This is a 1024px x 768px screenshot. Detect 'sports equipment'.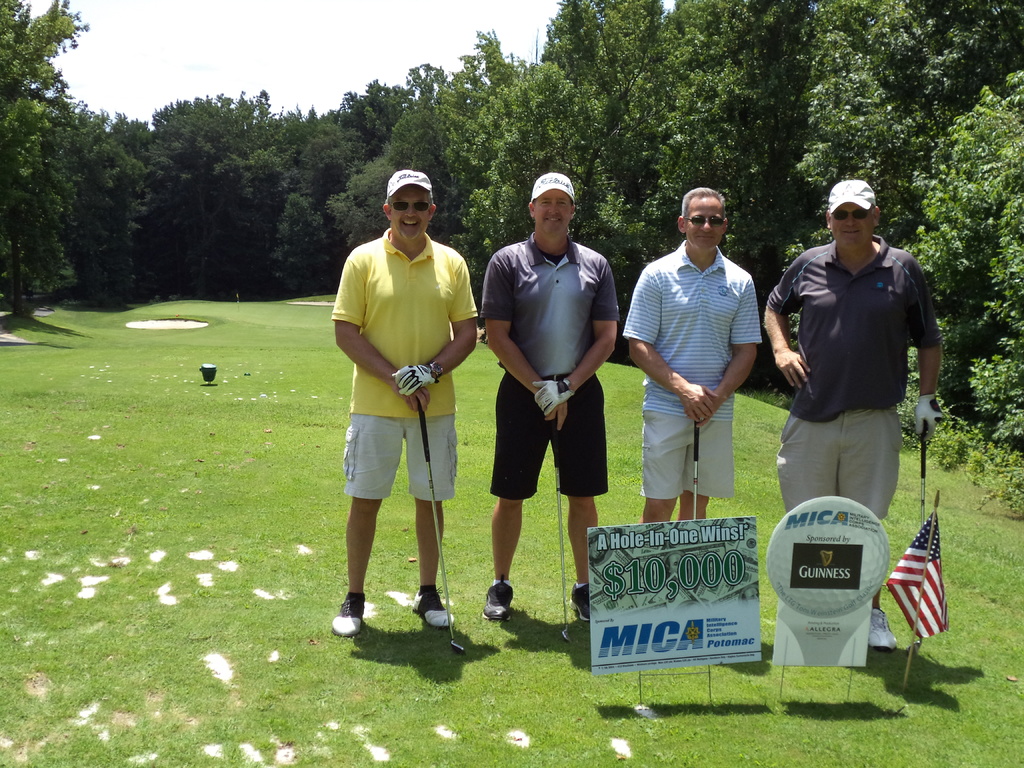
x1=415, y1=396, x2=466, y2=653.
